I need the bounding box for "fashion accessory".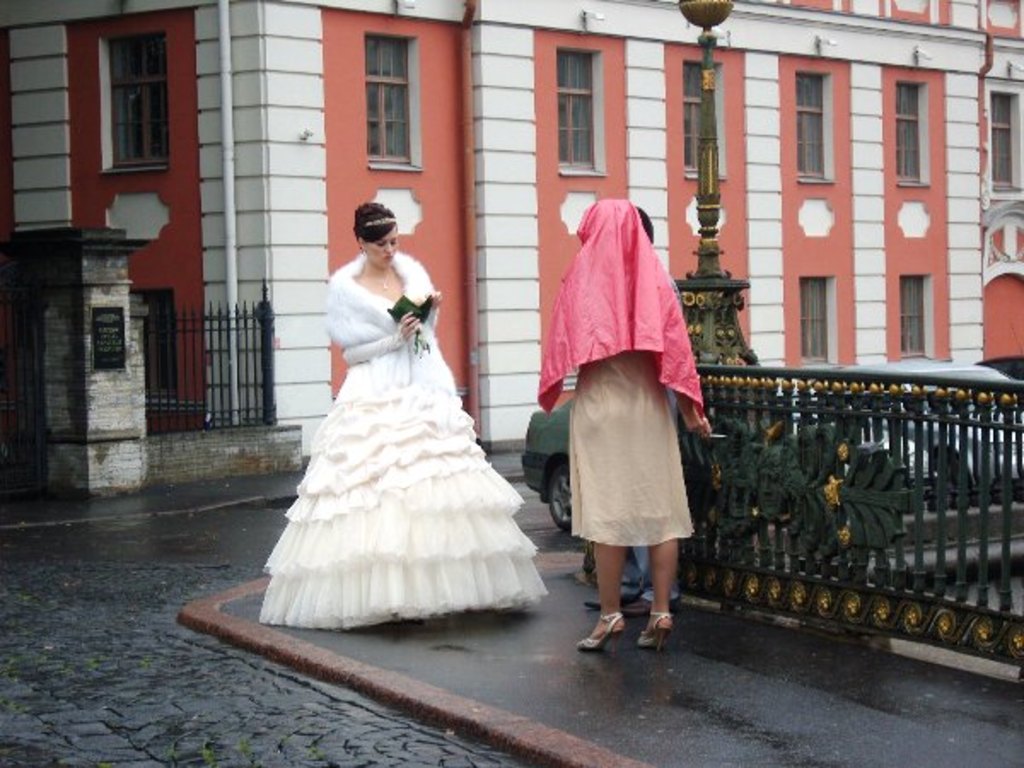
Here it is: [x1=573, y1=611, x2=628, y2=654].
